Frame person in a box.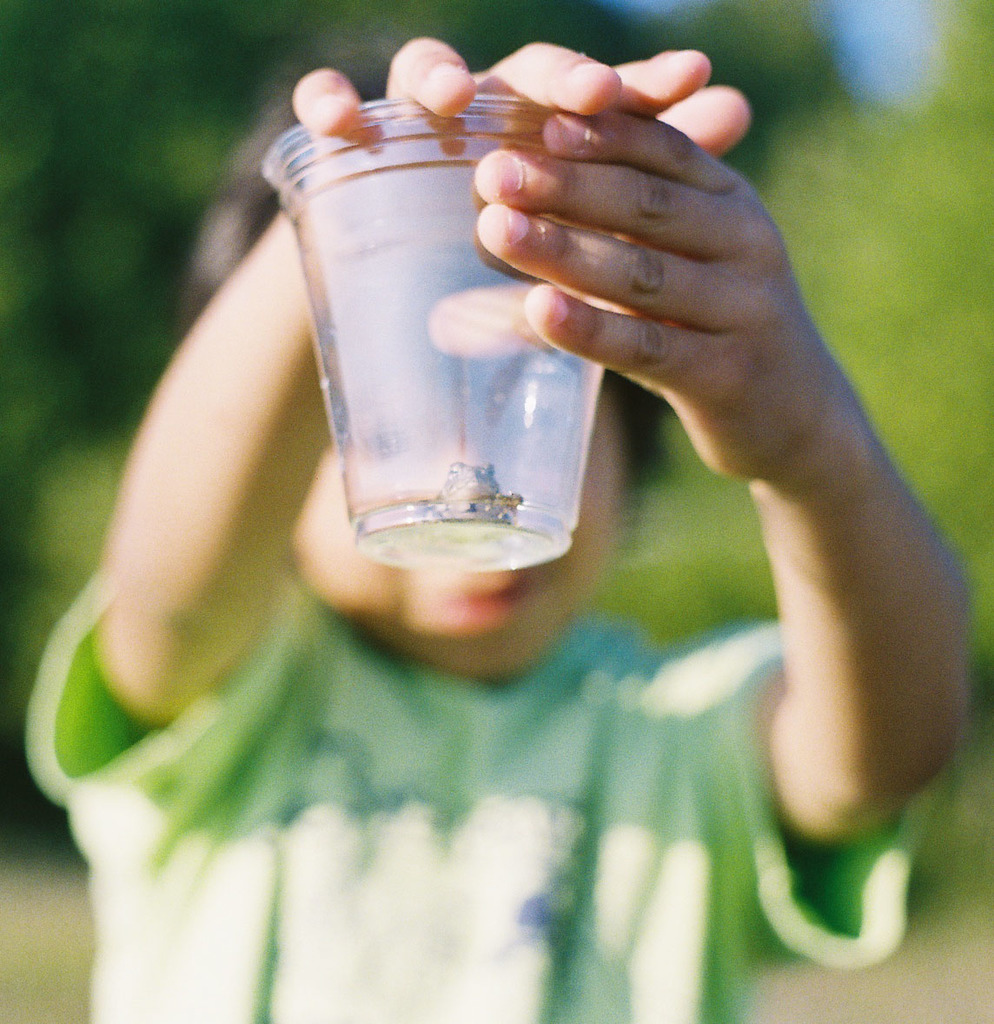
bbox=(75, 0, 928, 927).
